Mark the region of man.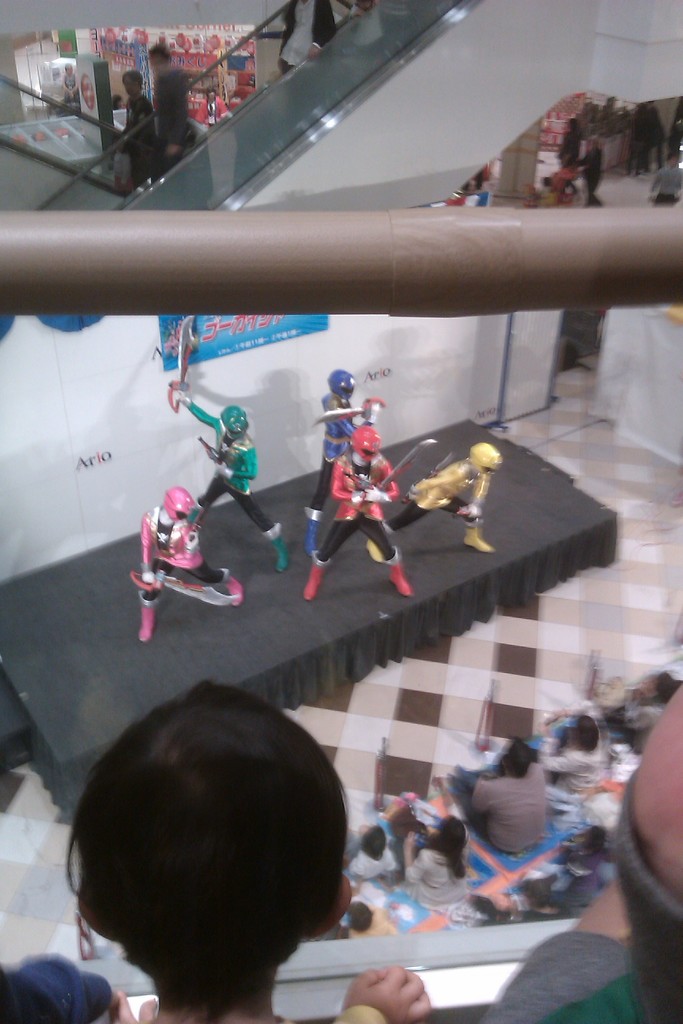
Region: left=361, top=445, right=495, bottom=555.
